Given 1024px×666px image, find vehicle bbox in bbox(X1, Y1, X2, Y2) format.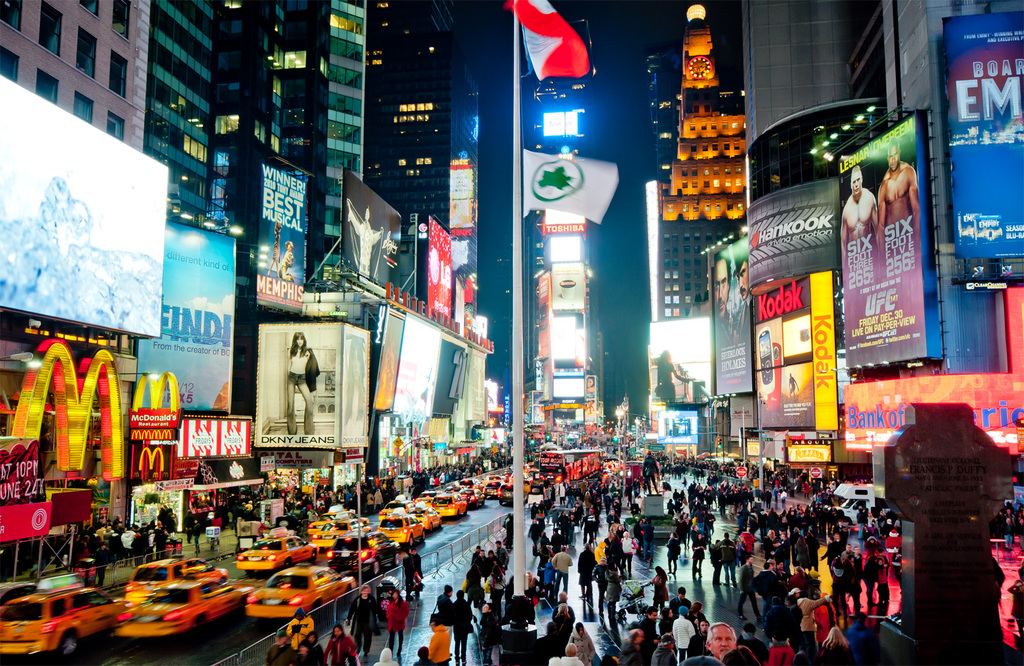
bbox(239, 561, 364, 619).
